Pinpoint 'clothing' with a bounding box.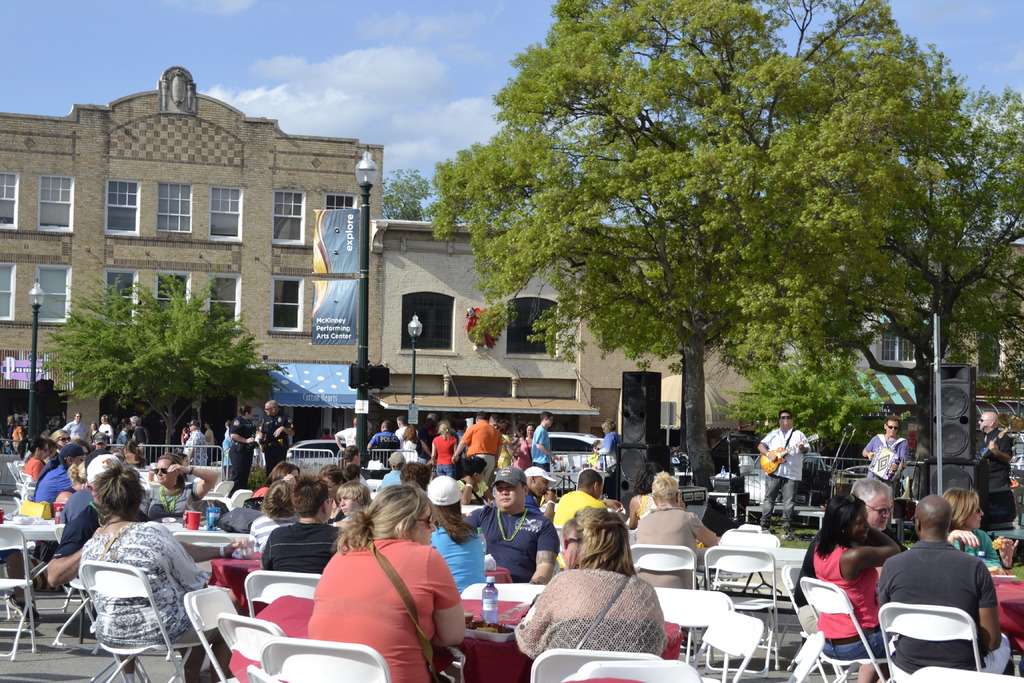
(left=399, top=436, right=416, bottom=459).
